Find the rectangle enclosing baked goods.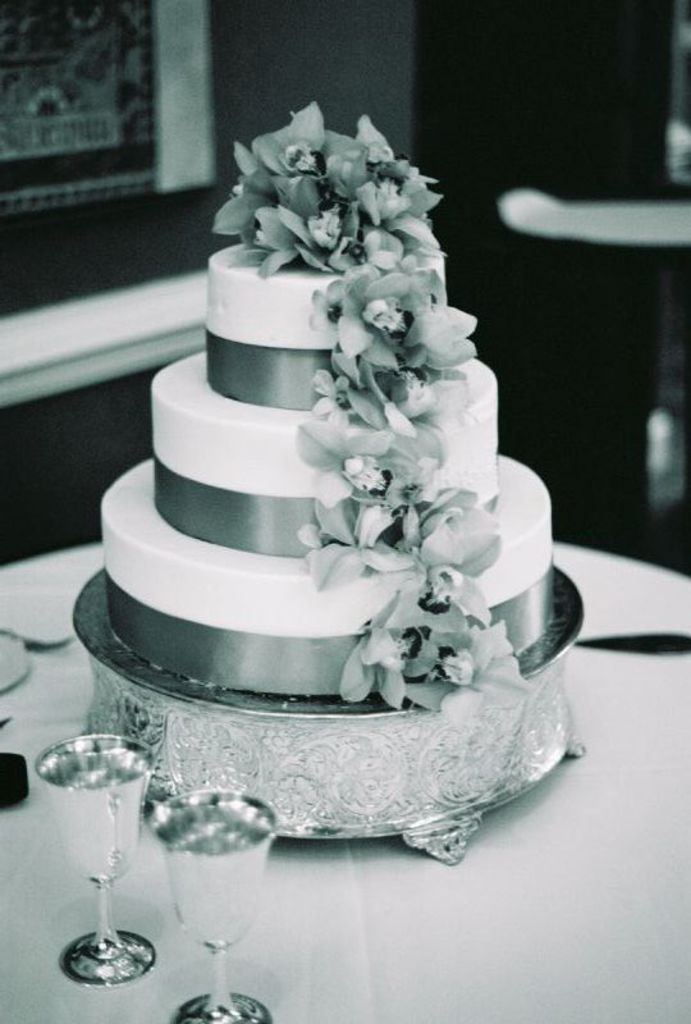
box(88, 230, 591, 823).
